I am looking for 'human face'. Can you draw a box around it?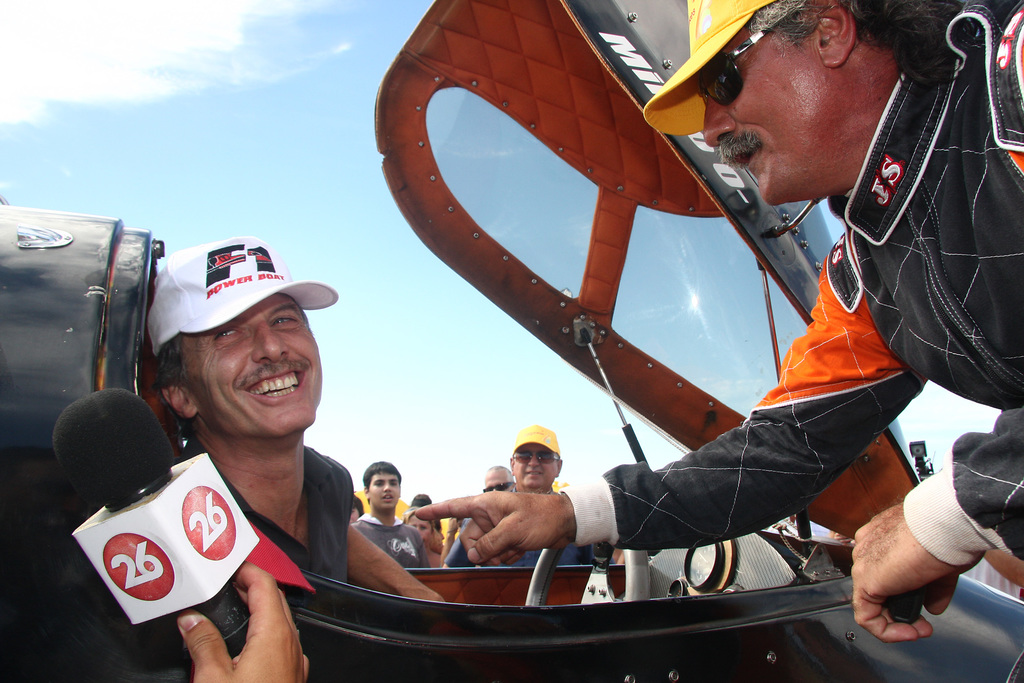
Sure, the bounding box is Rect(370, 475, 396, 507).
